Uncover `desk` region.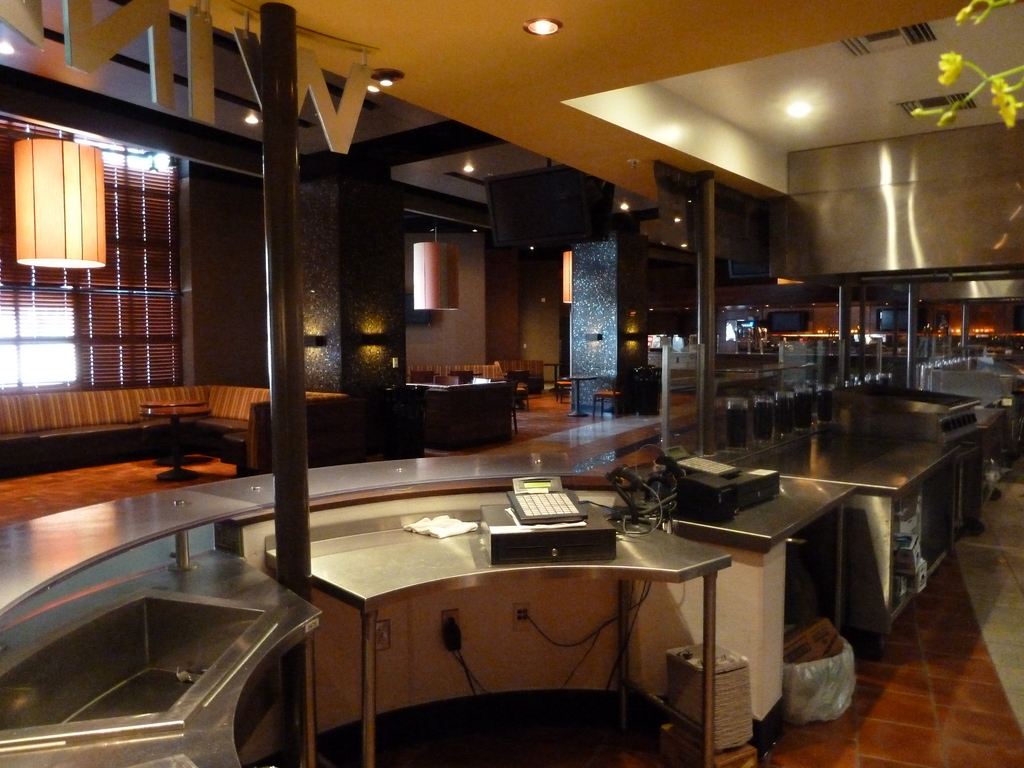
Uncovered: 139/408/209/484.
